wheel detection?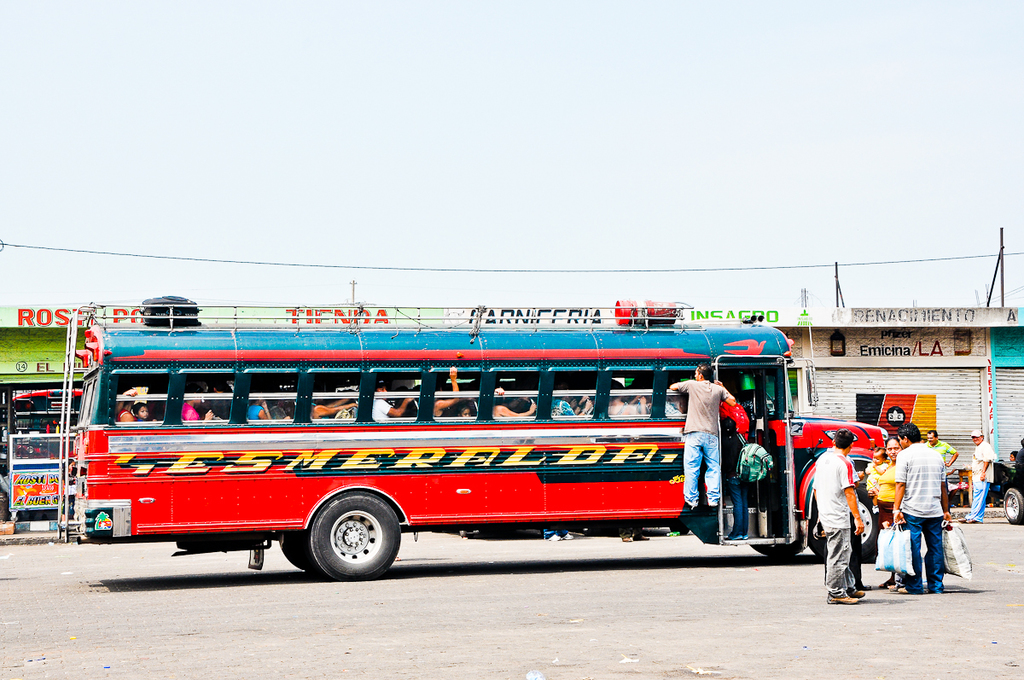
817, 490, 881, 563
